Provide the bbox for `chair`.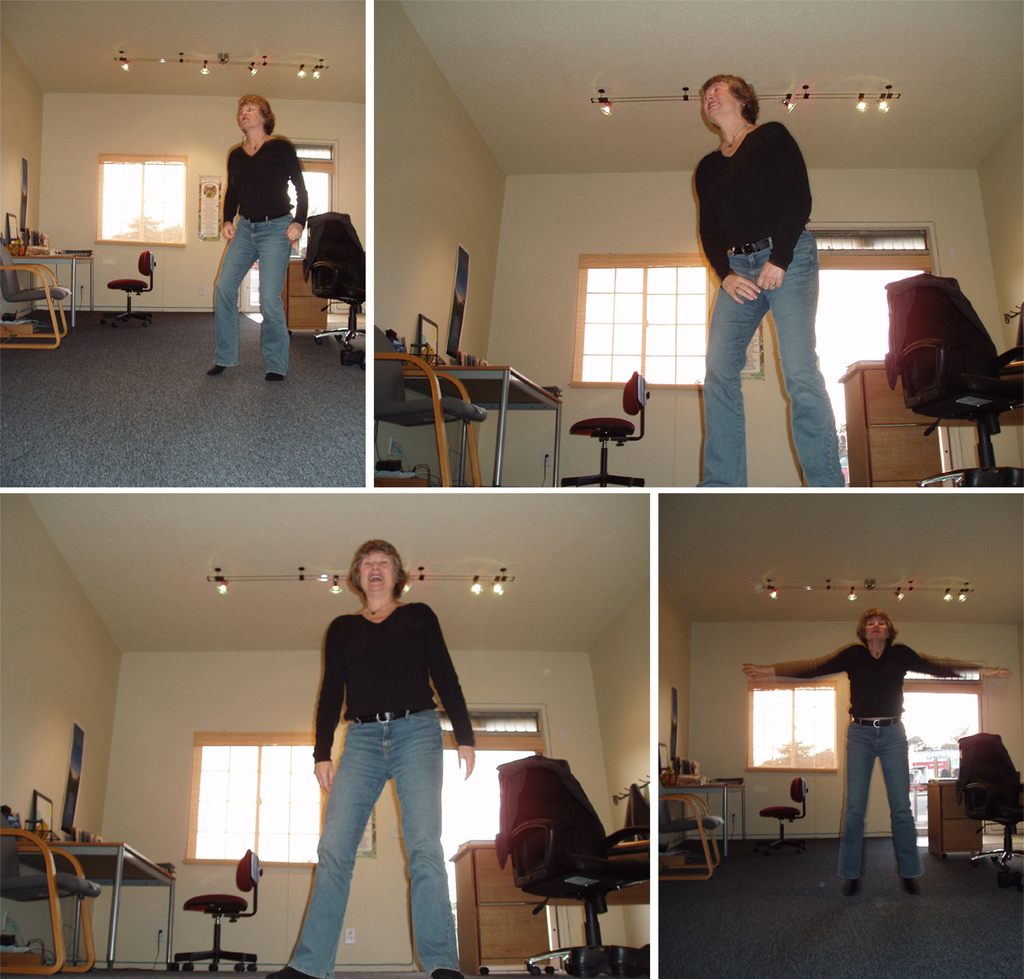
<region>373, 327, 489, 491</region>.
